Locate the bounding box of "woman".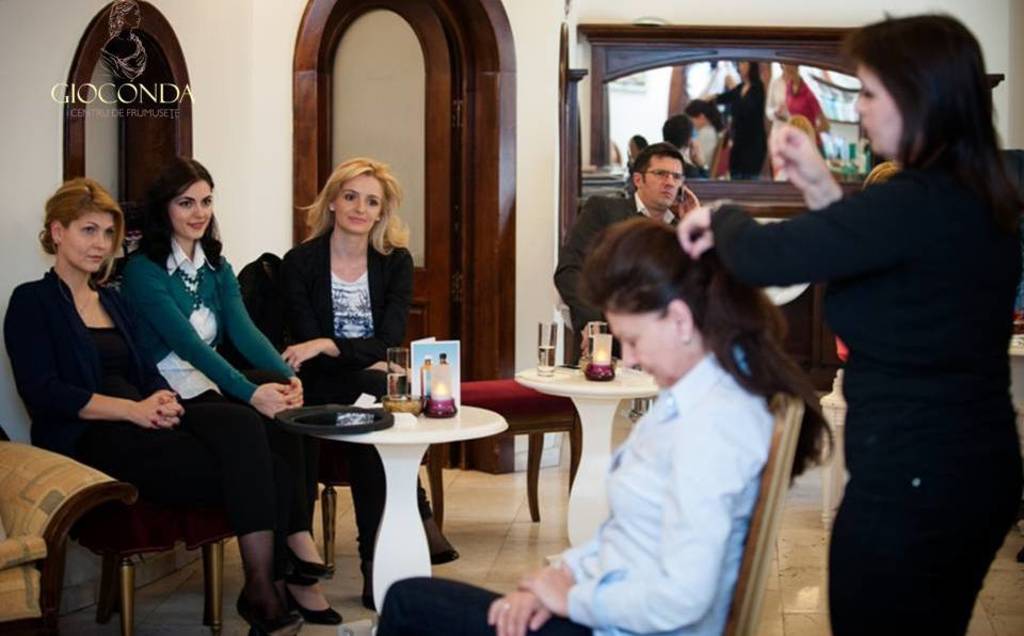
Bounding box: 753:16:1003:629.
